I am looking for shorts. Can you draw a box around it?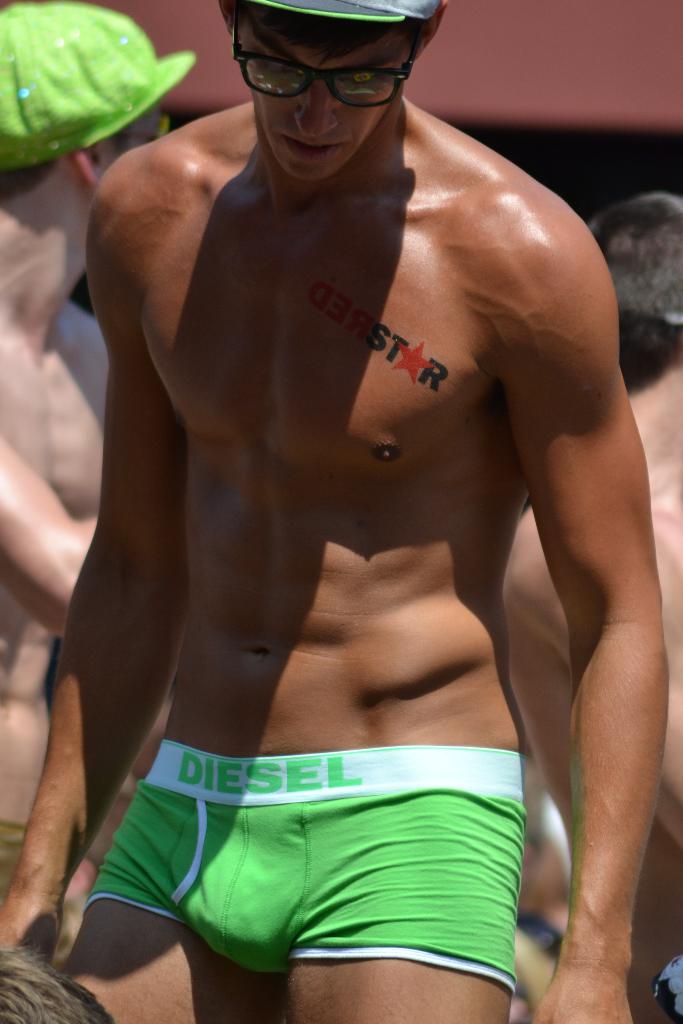
Sure, the bounding box is <region>86, 742, 529, 987</region>.
